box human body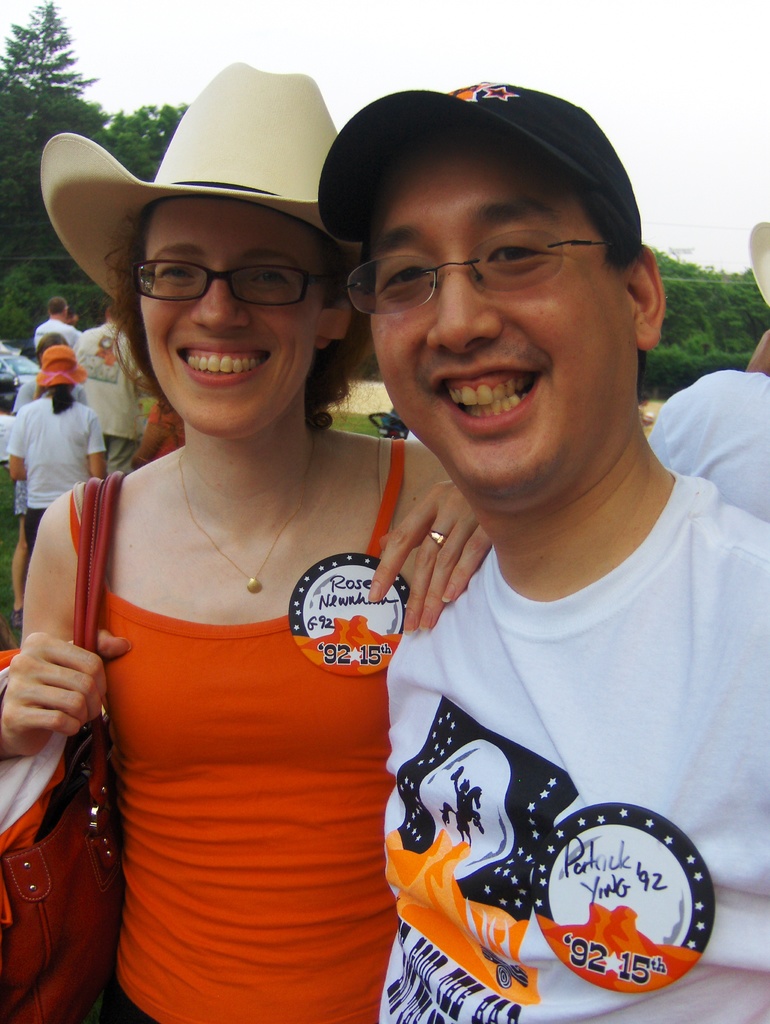
region(272, 110, 739, 1011)
